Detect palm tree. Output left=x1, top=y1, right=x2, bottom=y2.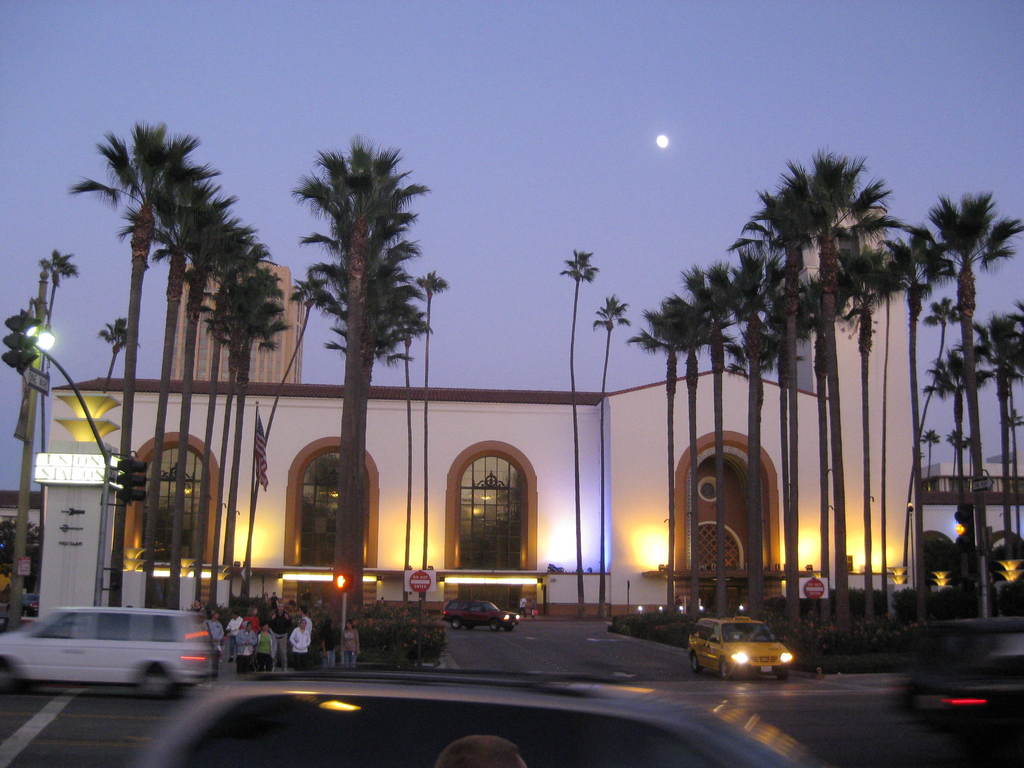
left=739, top=252, right=780, bottom=625.
